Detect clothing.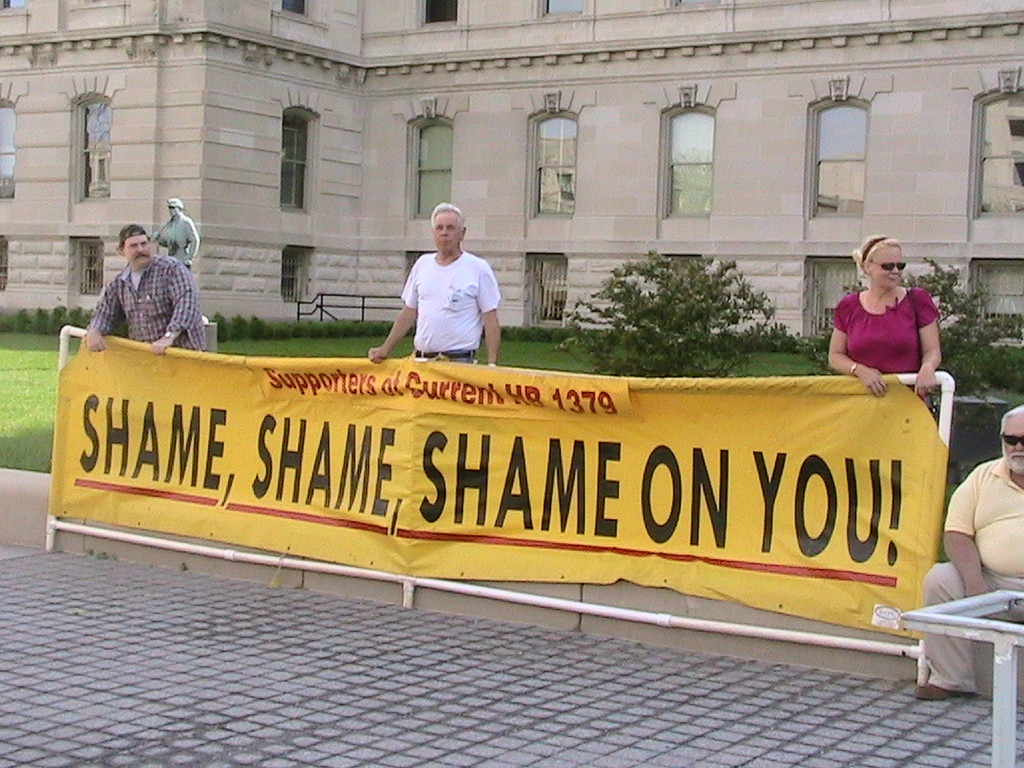
Detected at (833, 286, 941, 373).
